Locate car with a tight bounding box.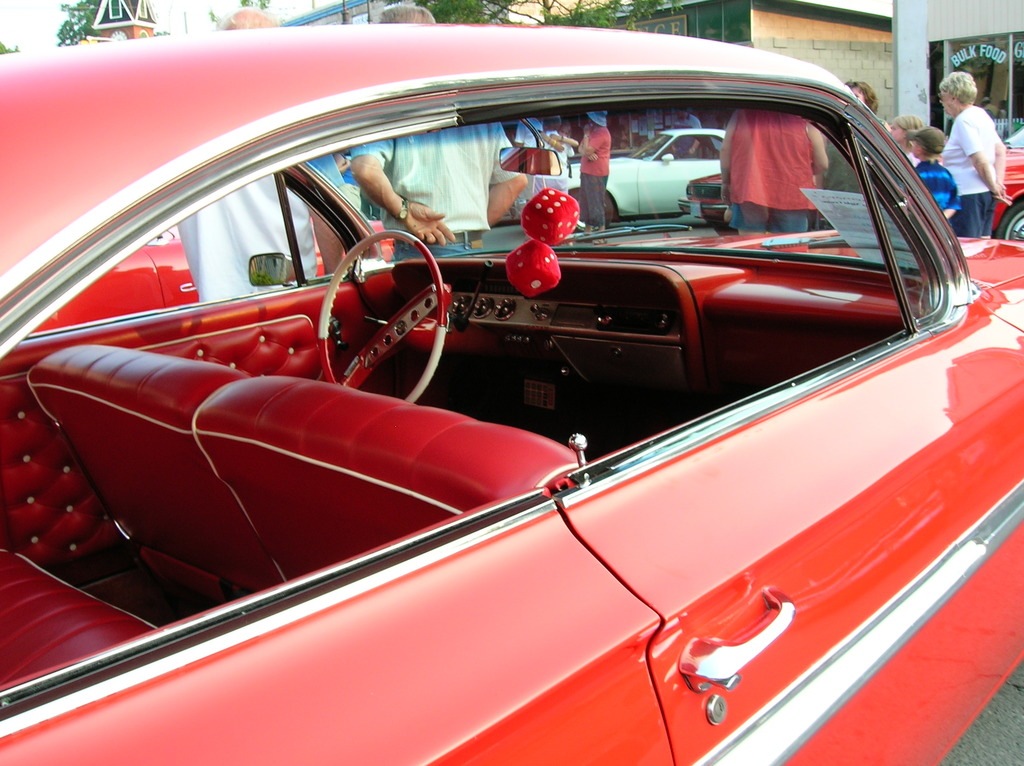
detection(563, 128, 726, 231).
